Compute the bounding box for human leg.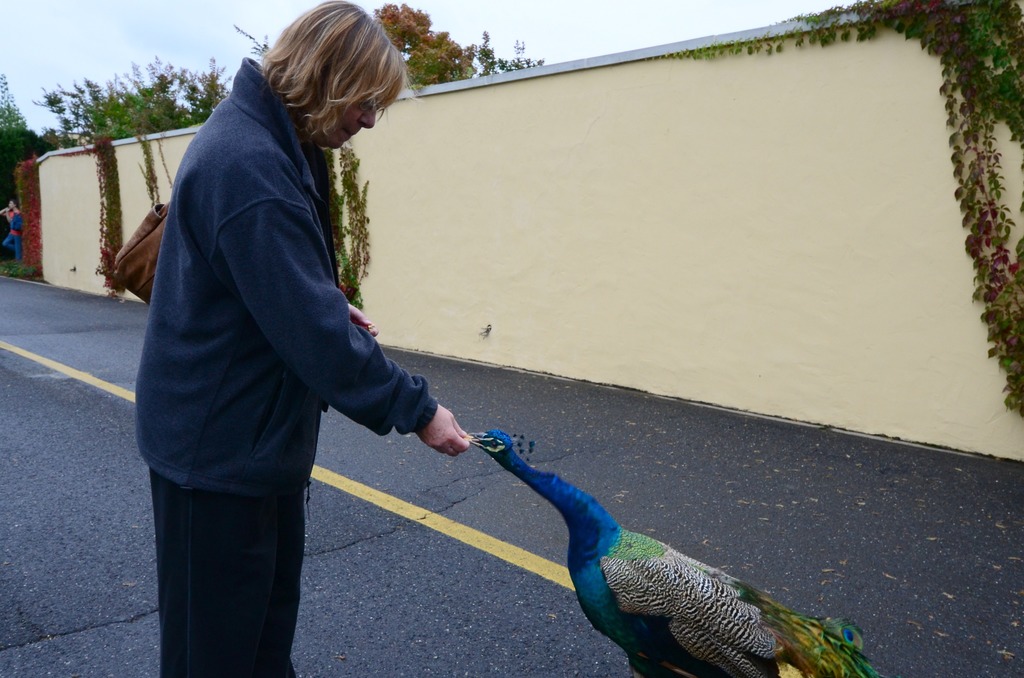
151:457:291:677.
